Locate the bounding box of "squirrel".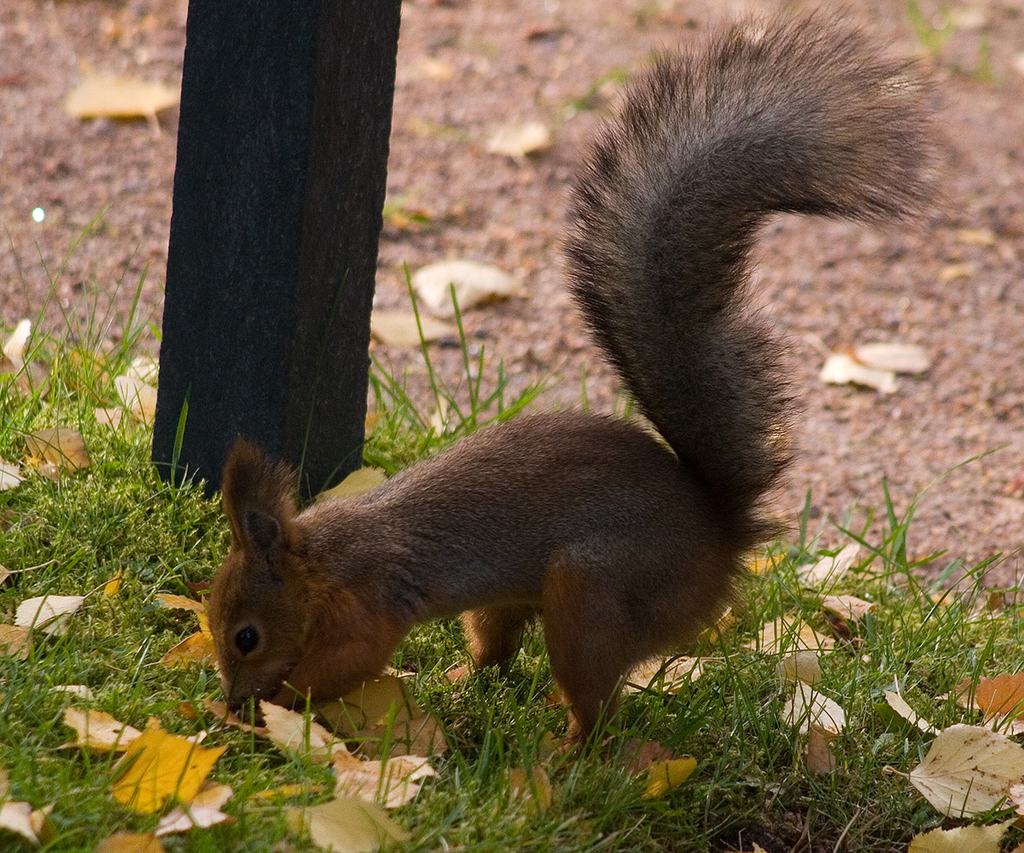
Bounding box: 205/0/962/762.
